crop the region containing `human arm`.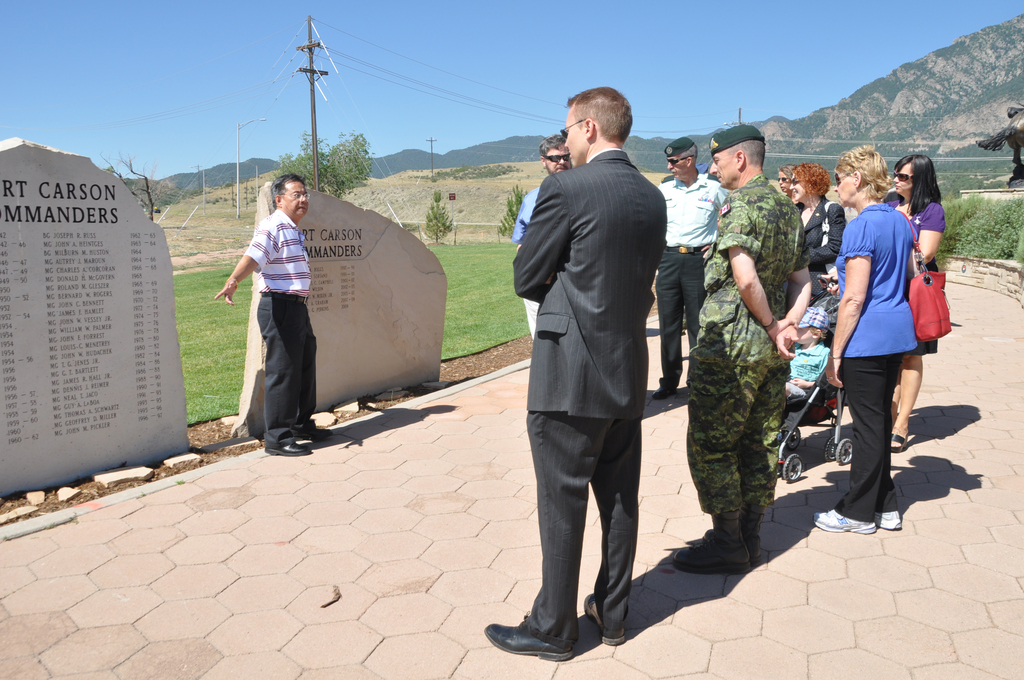
Crop region: 787, 371, 820, 387.
